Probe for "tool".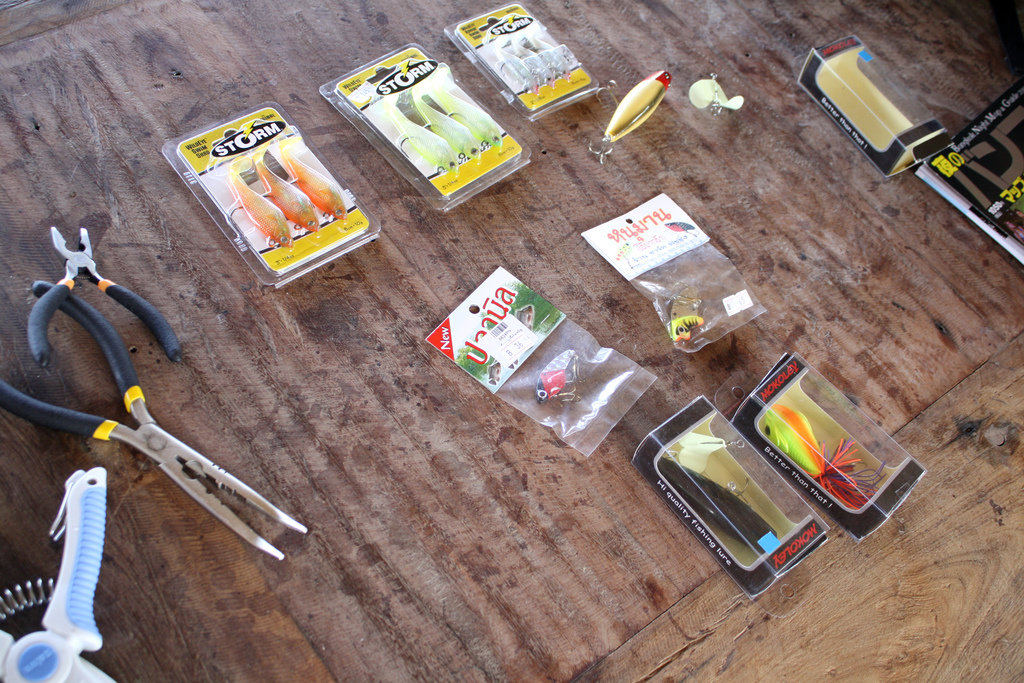
Probe result: bbox=[19, 219, 184, 363].
